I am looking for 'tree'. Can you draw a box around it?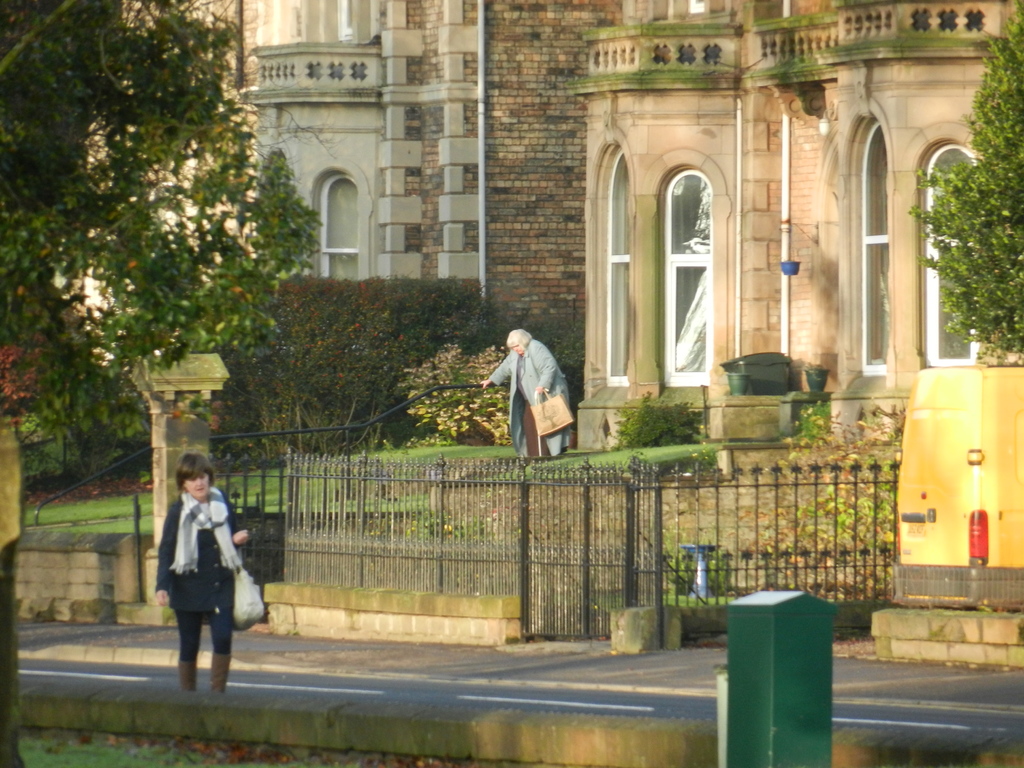
Sure, the bounding box is x1=904 y1=0 x2=1023 y2=351.
